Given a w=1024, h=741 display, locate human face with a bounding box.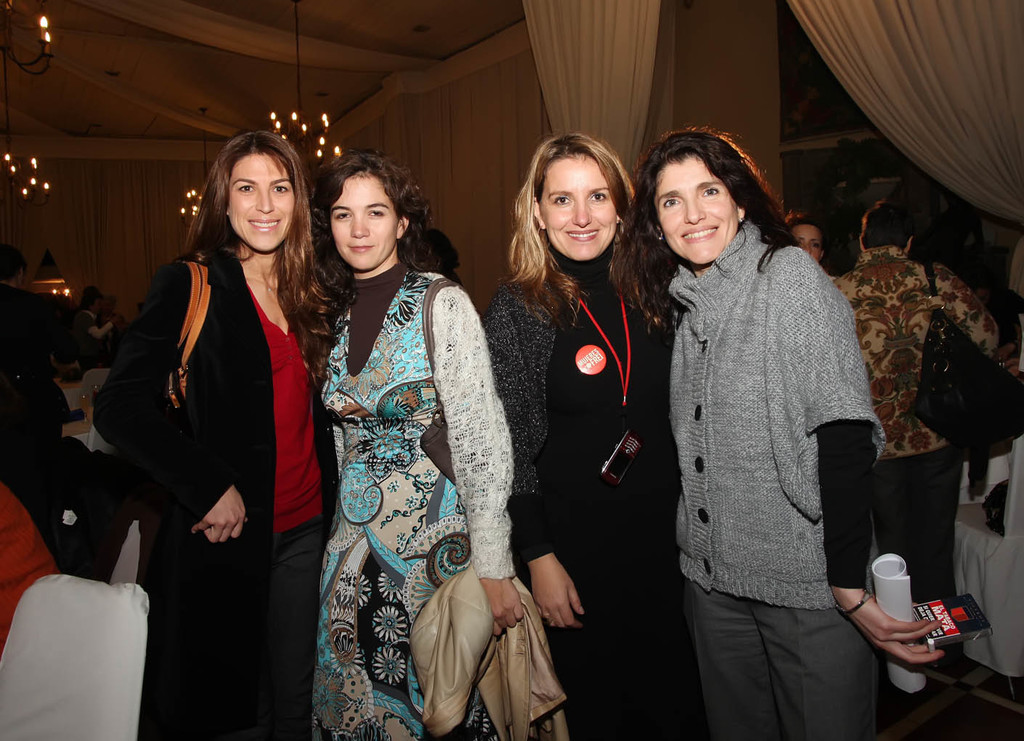
Located: {"left": 328, "top": 170, "right": 393, "bottom": 266}.
